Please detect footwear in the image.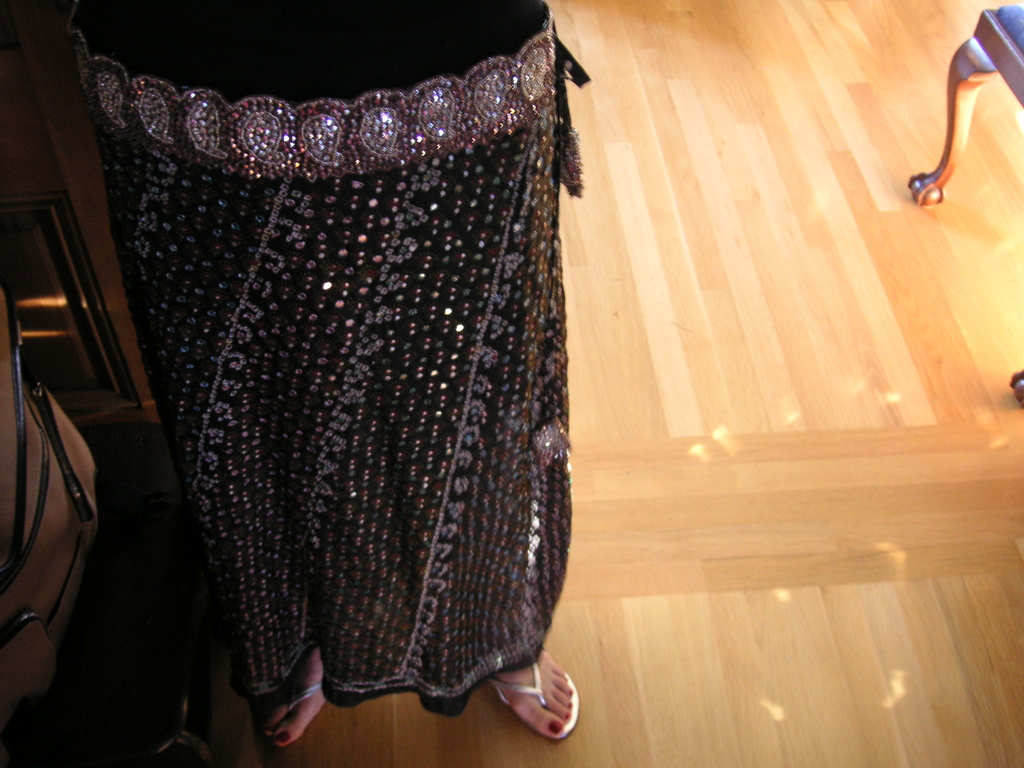
[left=227, top=659, right=326, bottom=756].
